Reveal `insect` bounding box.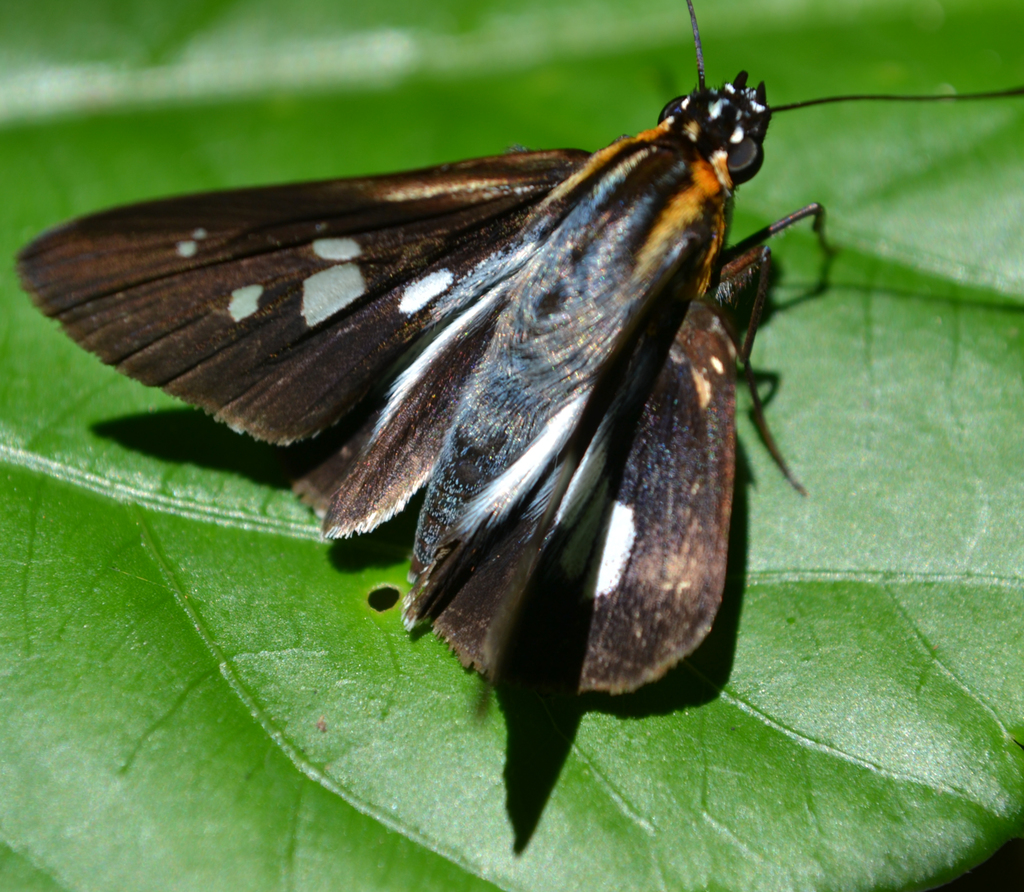
Revealed: bbox=(19, 0, 1023, 690).
